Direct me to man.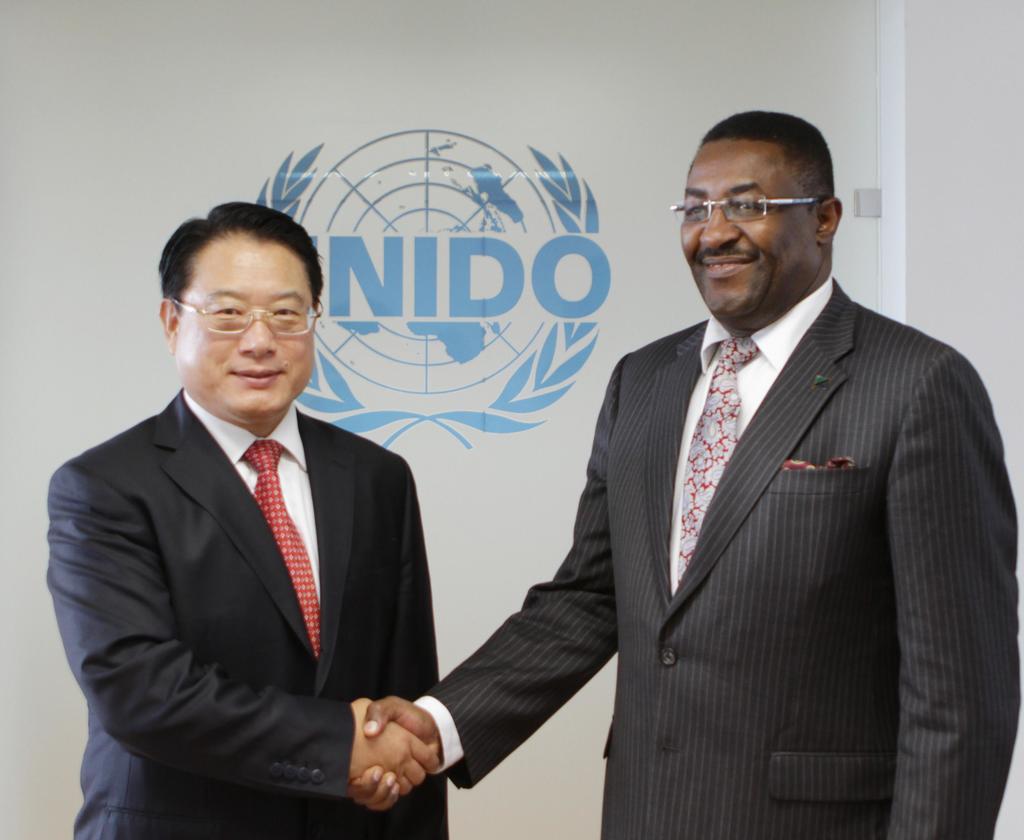
Direction: (left=40, top=194, right=453, bottom=839).
